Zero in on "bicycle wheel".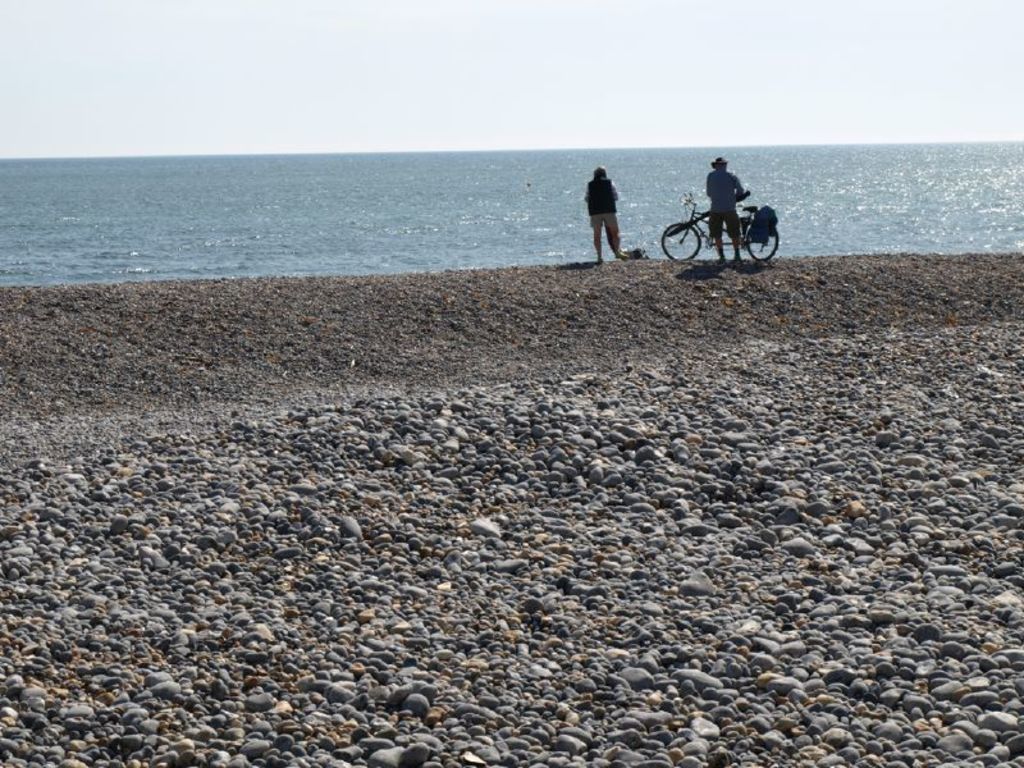
Zeroed in: 745,221,780,260.
